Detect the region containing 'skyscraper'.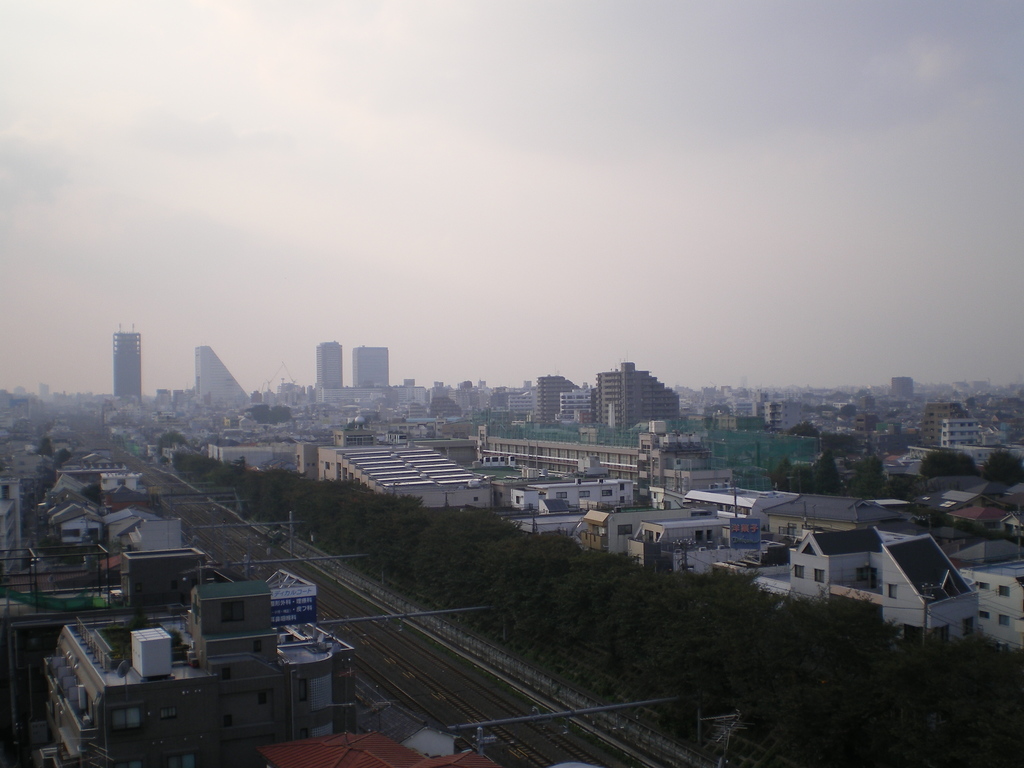
(397,377,419,404).
